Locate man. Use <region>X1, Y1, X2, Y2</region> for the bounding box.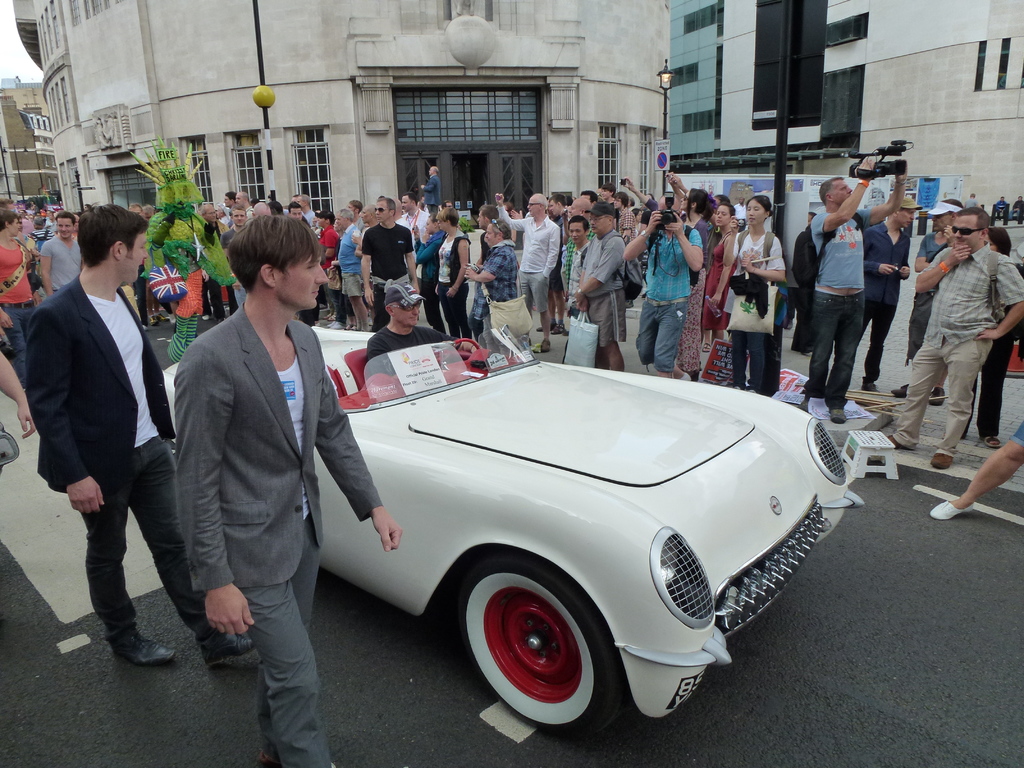
<region>885, 207, 1023, 468</region>.
